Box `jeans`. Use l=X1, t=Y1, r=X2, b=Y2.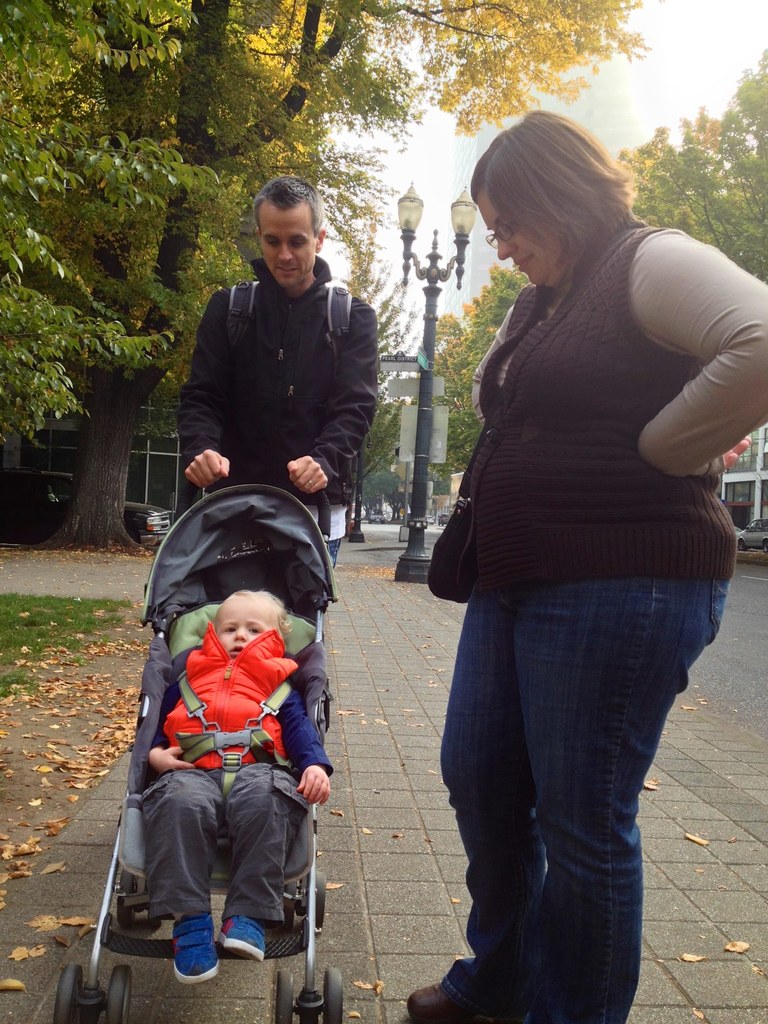
l=415, t=535, r=719, b=1020.
